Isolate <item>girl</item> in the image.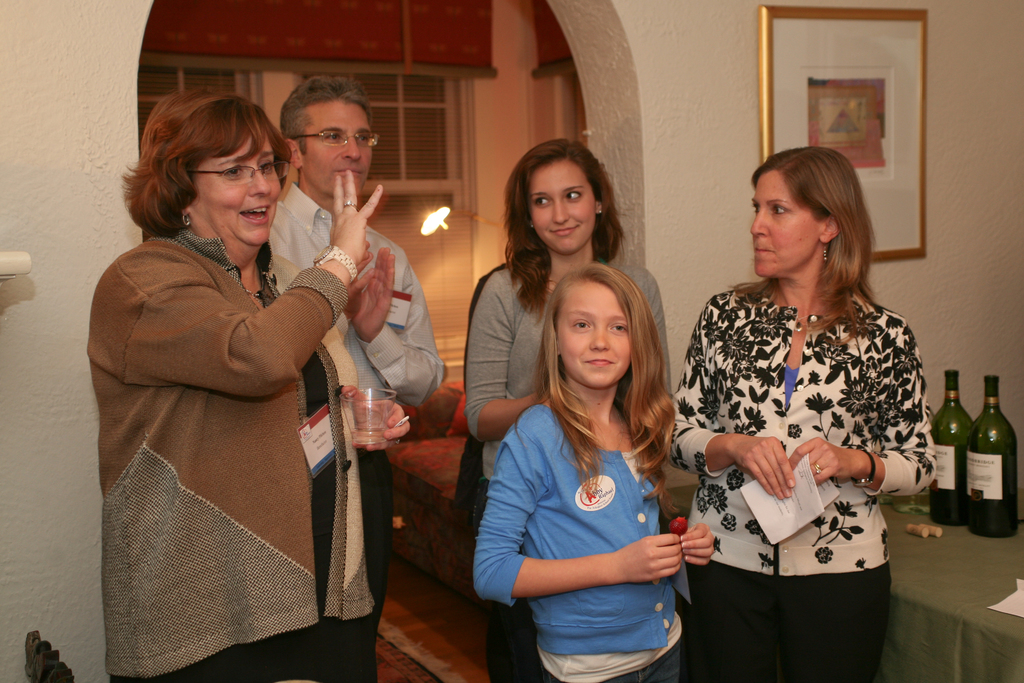
Isolated region: x1=454, y1=142, x2=669, y2=682.
